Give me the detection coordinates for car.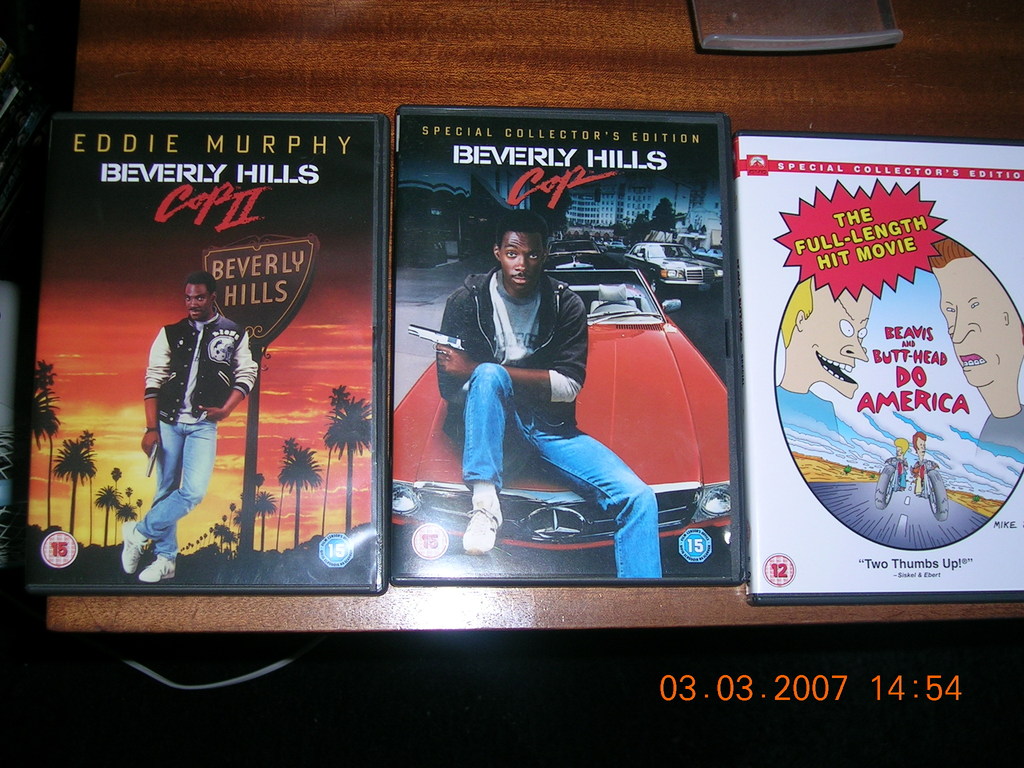
385,266,740,588.
